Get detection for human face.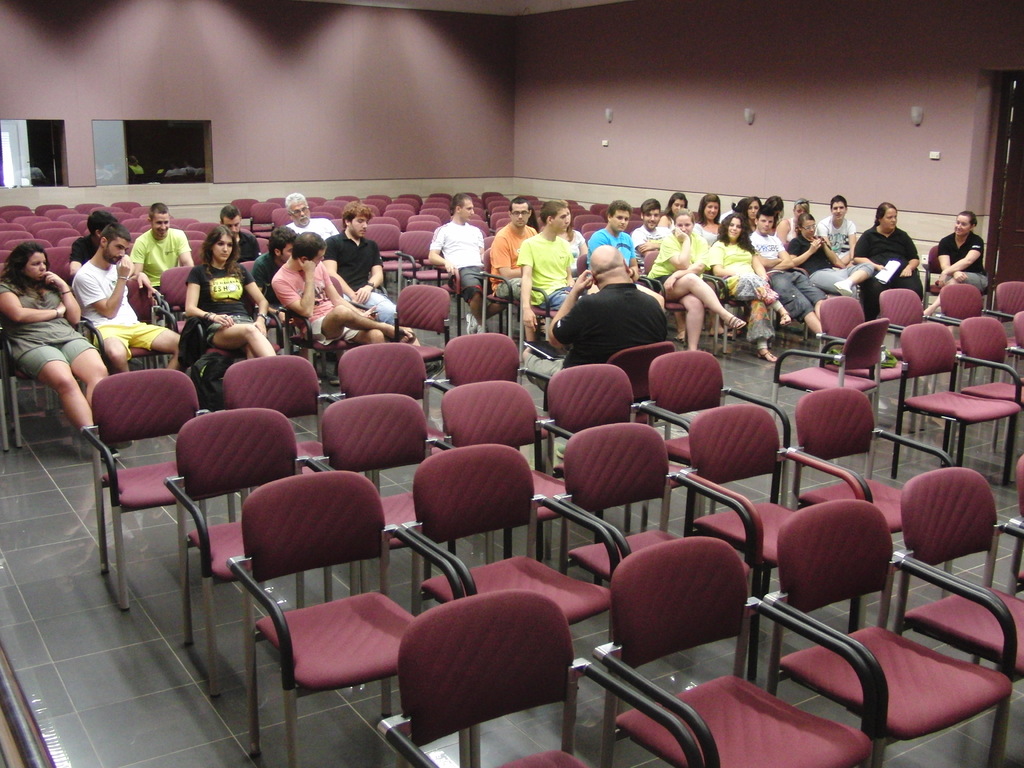
Detection: <box>886,207,898,229</box>.
